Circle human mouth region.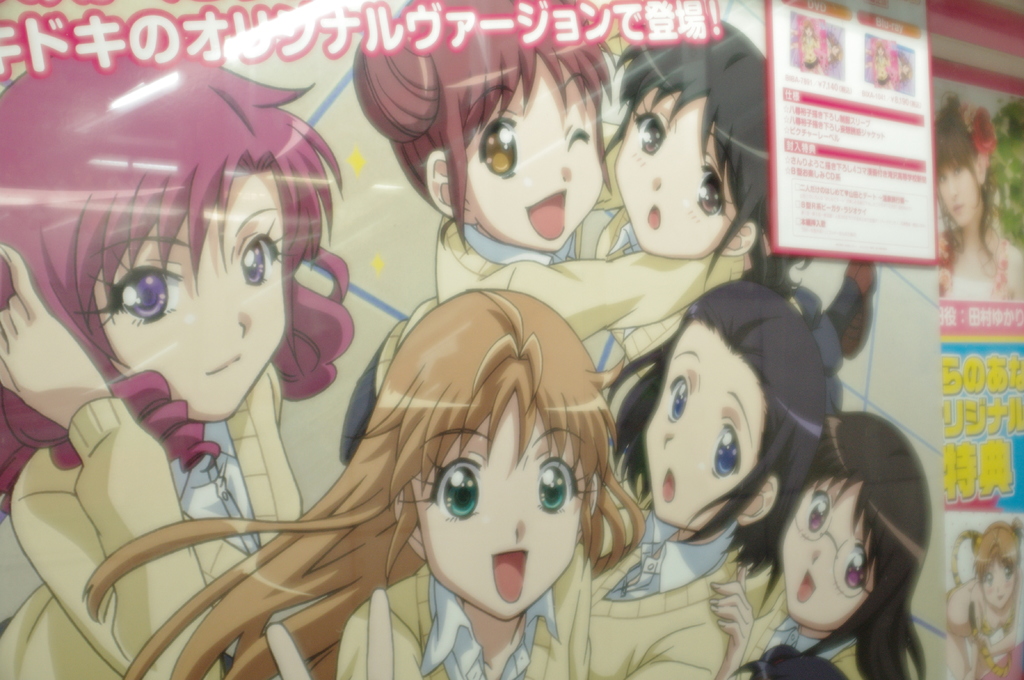
Region: bbox=(492, 555, 526, 605).
